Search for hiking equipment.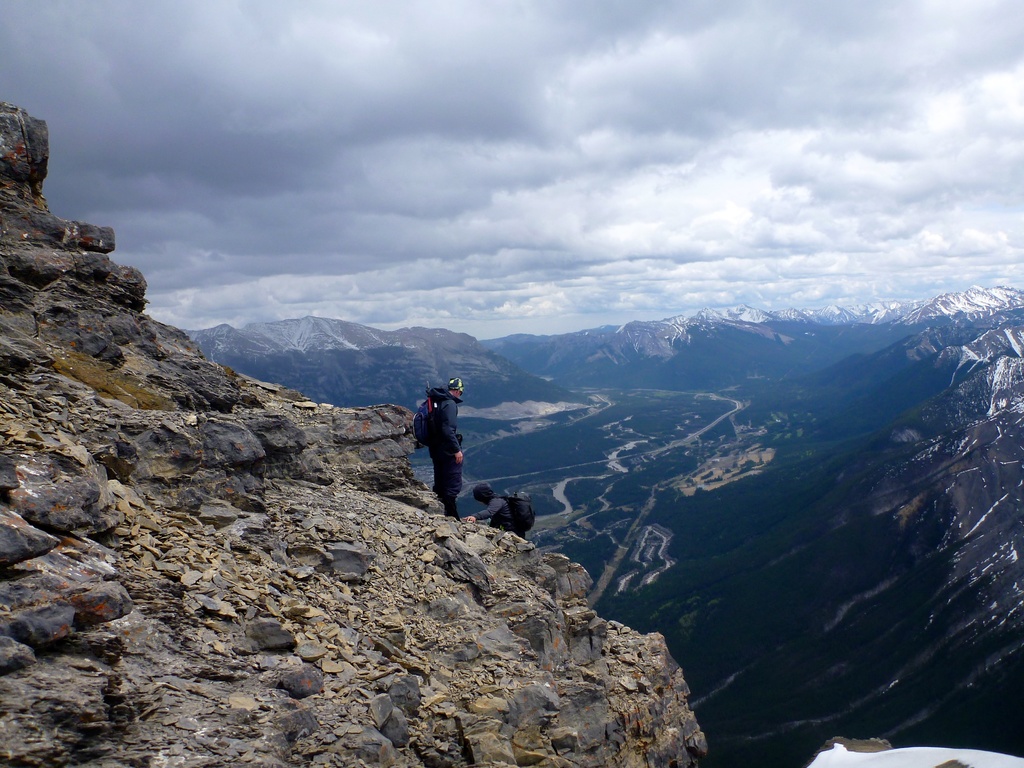
Found at BBox(444, 509, 468, 525).
